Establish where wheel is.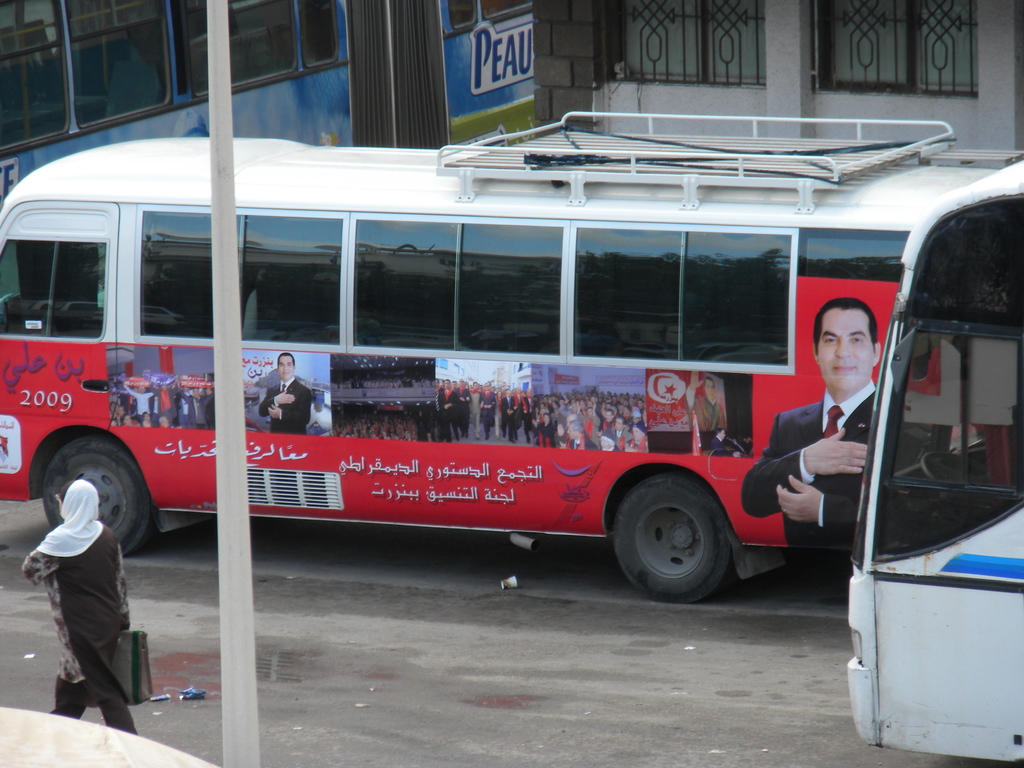
Established at <box>47,430,158,554</box>.
